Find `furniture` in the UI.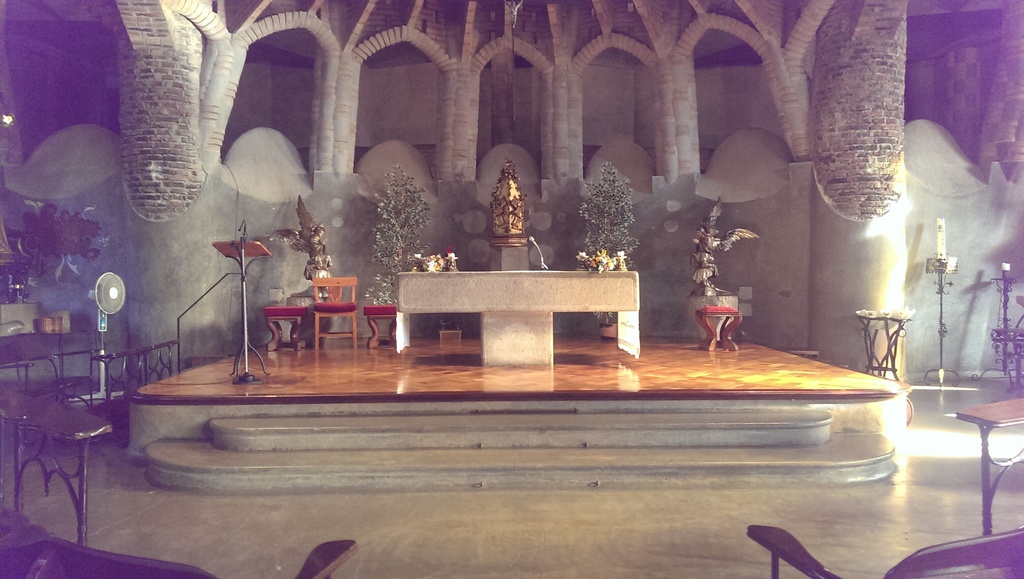
UI element at <region>0, 504, 360, 578</region>.
